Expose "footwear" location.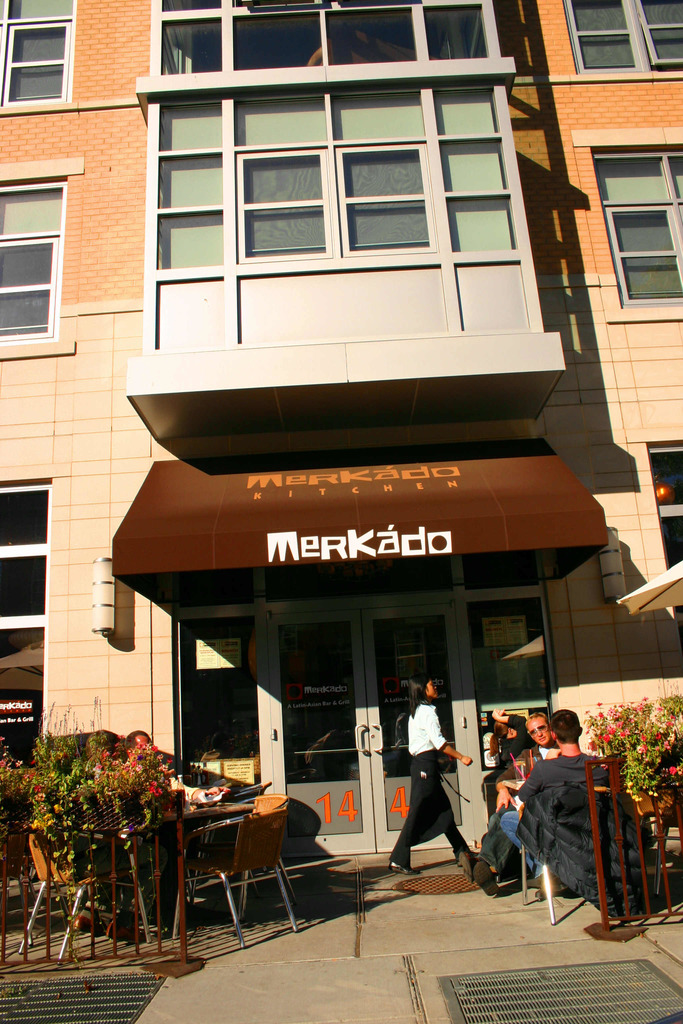
Exposed at (379, 860, 423, 876).
